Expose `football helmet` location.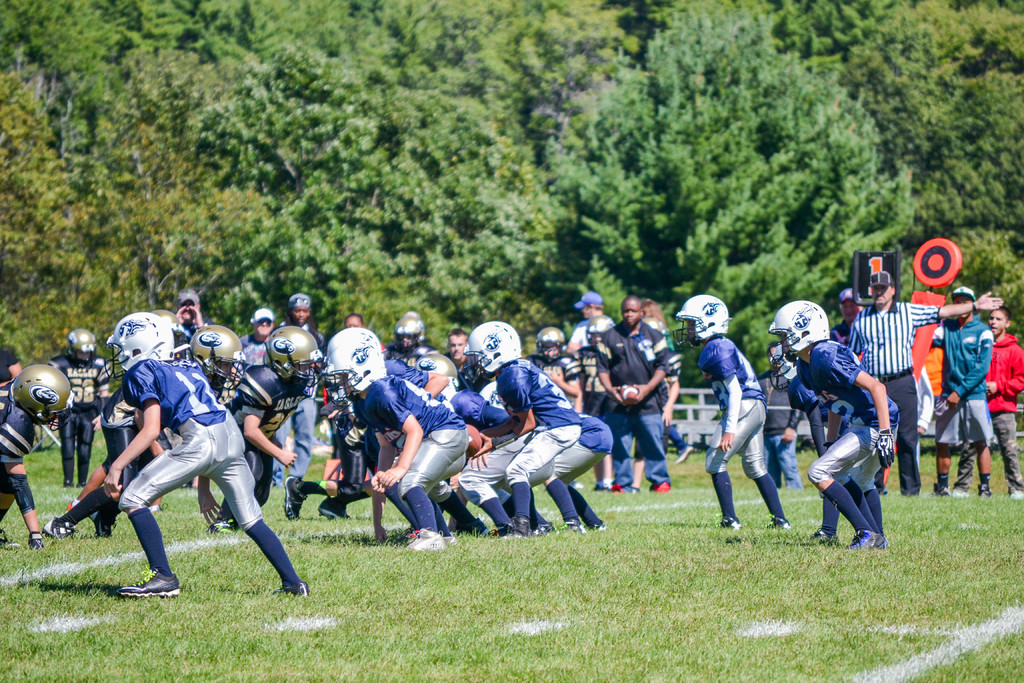
Exposed at region(68, 331, 99, 370).
